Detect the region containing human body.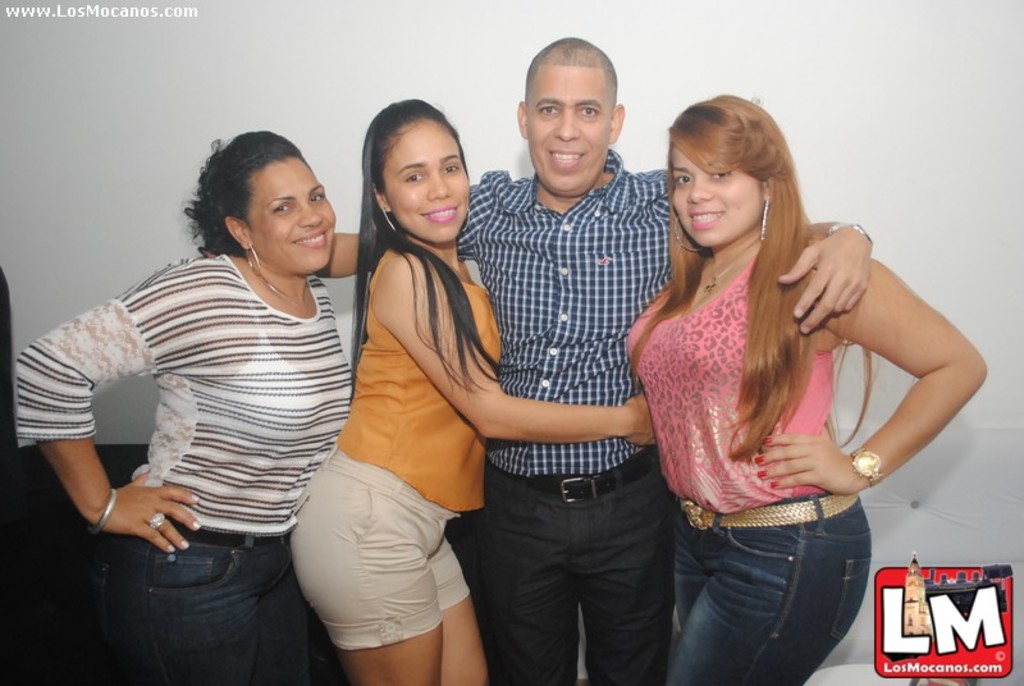
20/128/362/685.
